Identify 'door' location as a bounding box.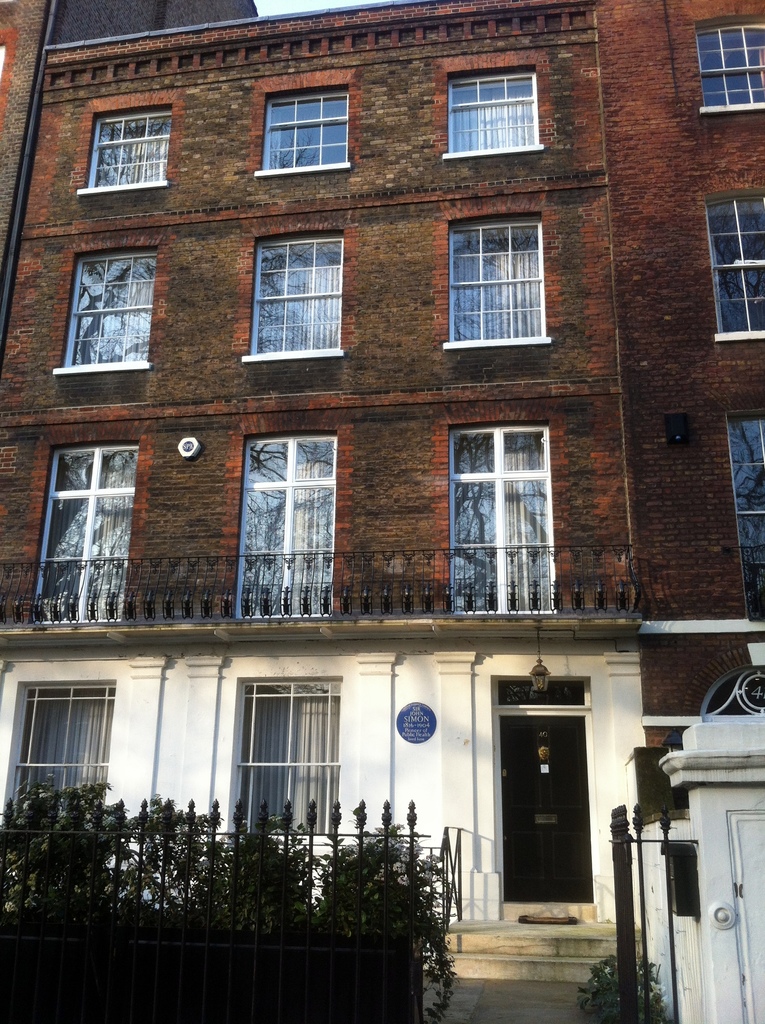
bbox=[485, 679, 608, 938].
